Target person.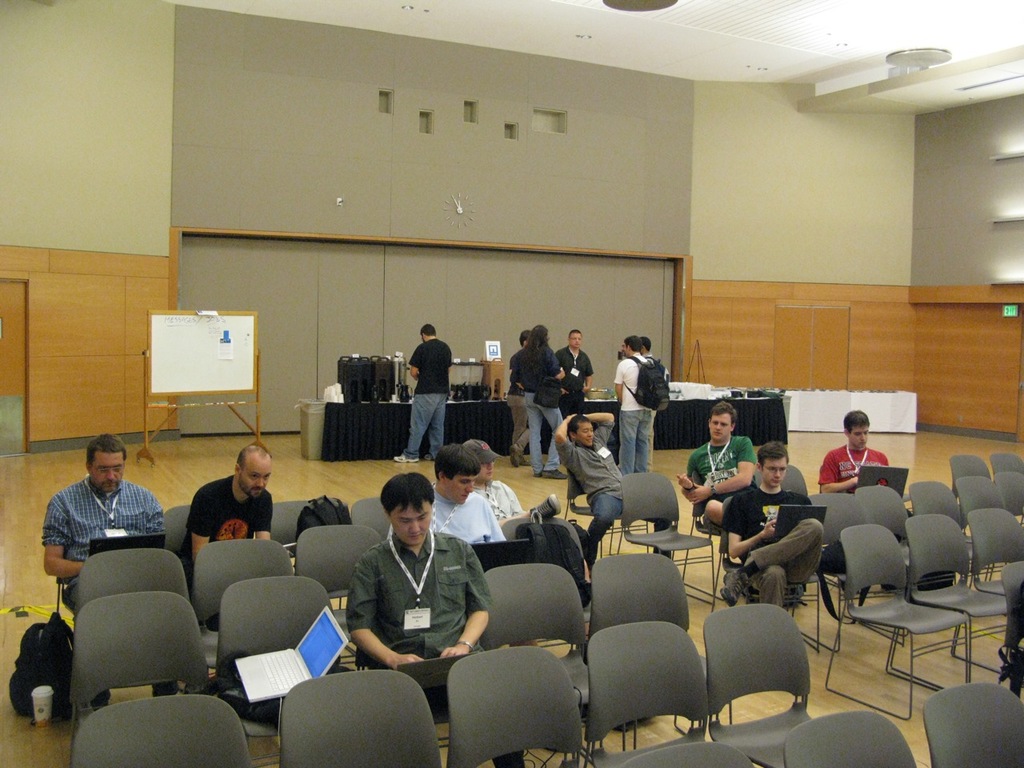
Target region: [x1=390, y1=439, x2=526, y2=547].
